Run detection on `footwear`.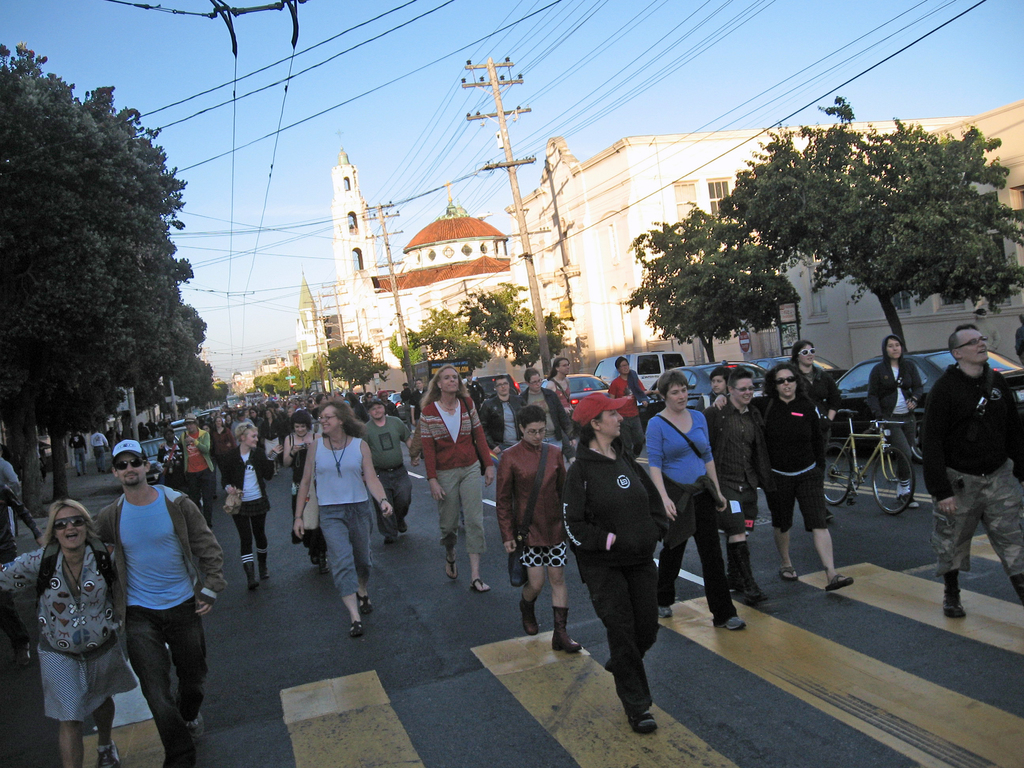
Result: Rect(94, 740, 122, 767).
